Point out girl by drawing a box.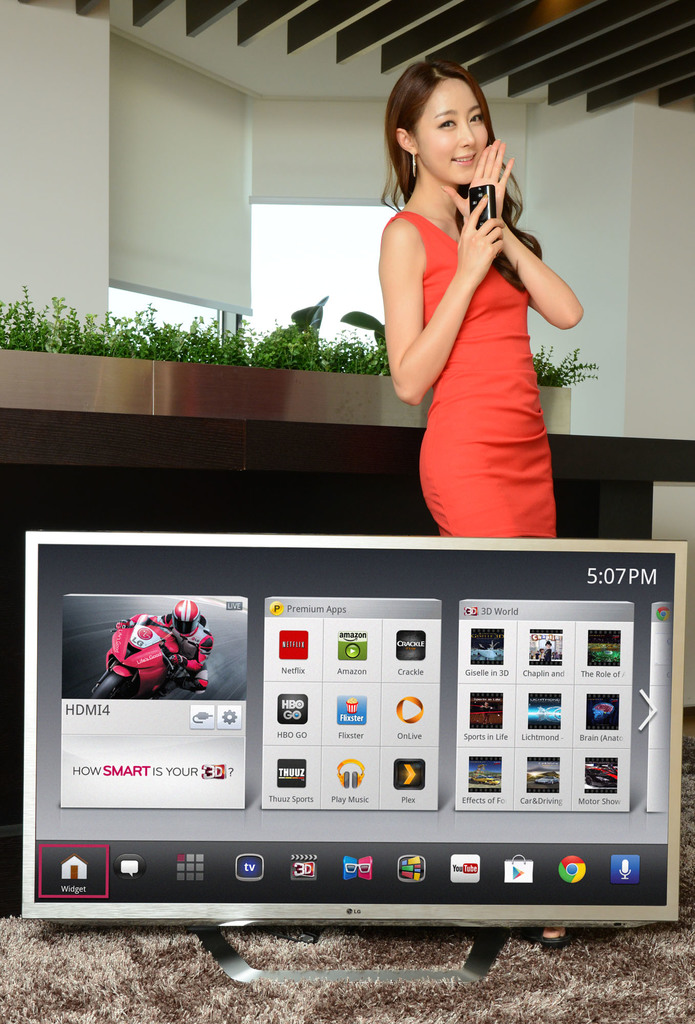
373/60/584/538.
